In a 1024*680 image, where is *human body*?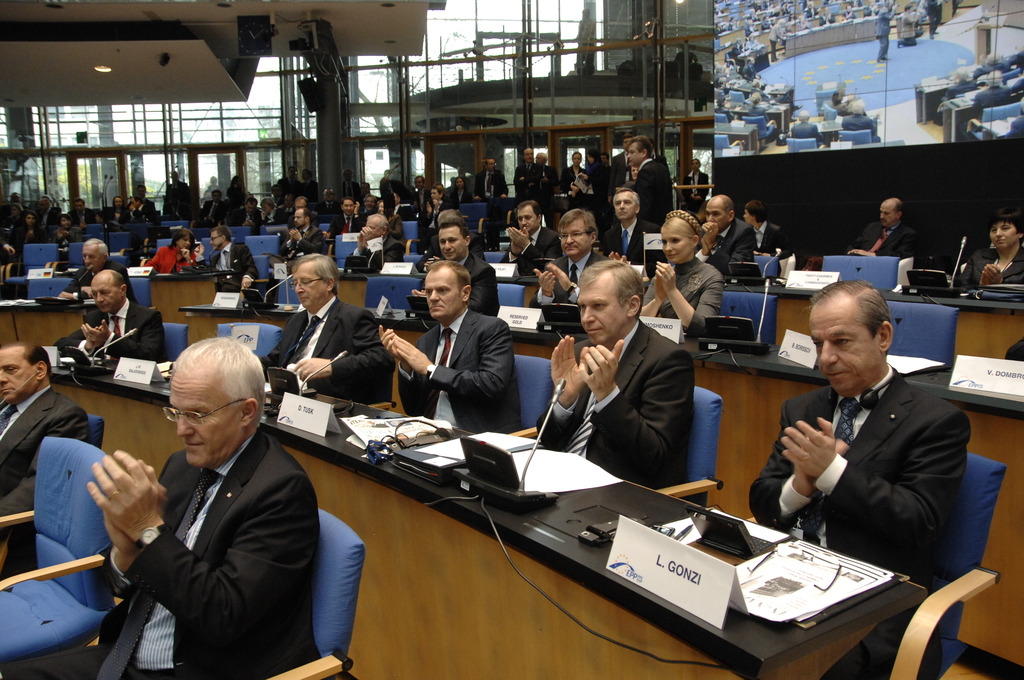
bbox(300, 168, 317, 208).
